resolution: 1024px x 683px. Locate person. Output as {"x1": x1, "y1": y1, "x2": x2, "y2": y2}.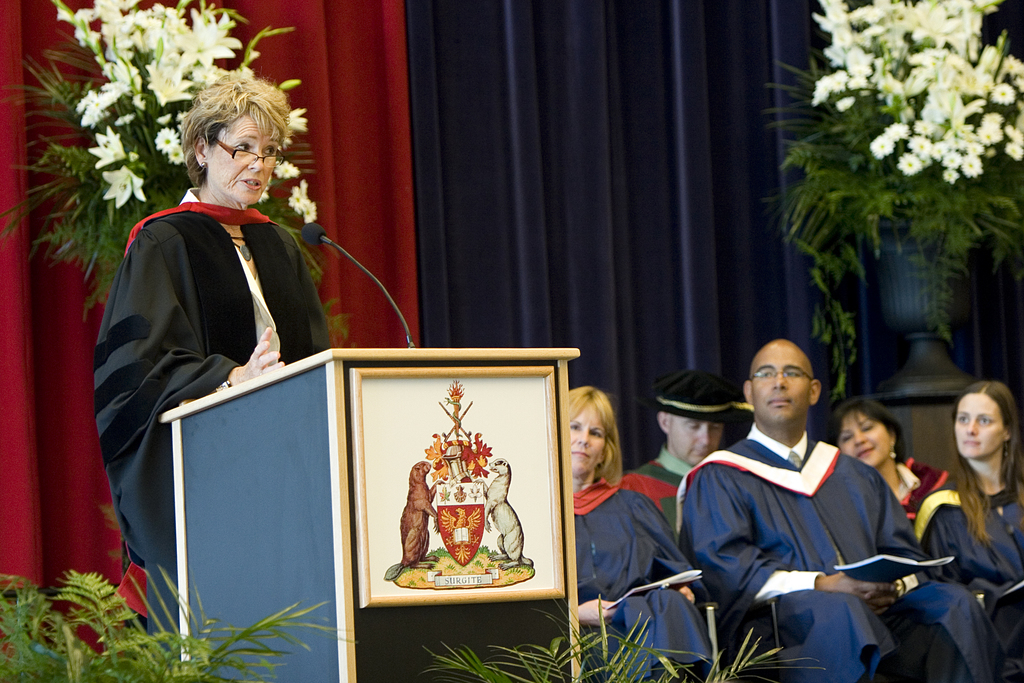
{"x1": 90, "y1": 72, "x2": 339, "y2": 664}.
